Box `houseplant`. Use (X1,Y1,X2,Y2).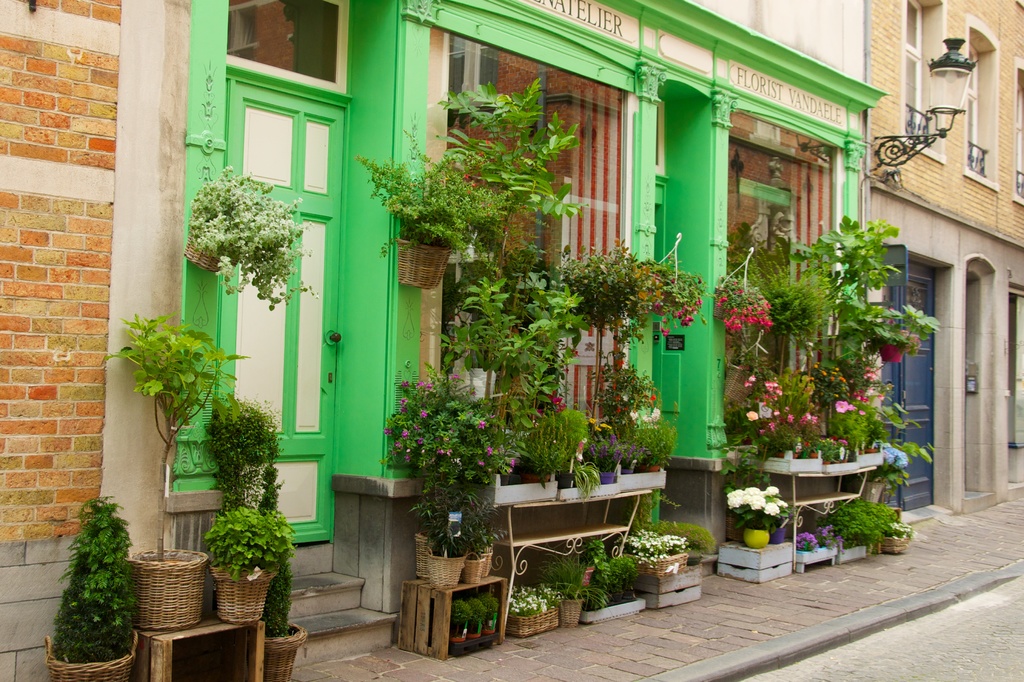
(555,444,598,503).
